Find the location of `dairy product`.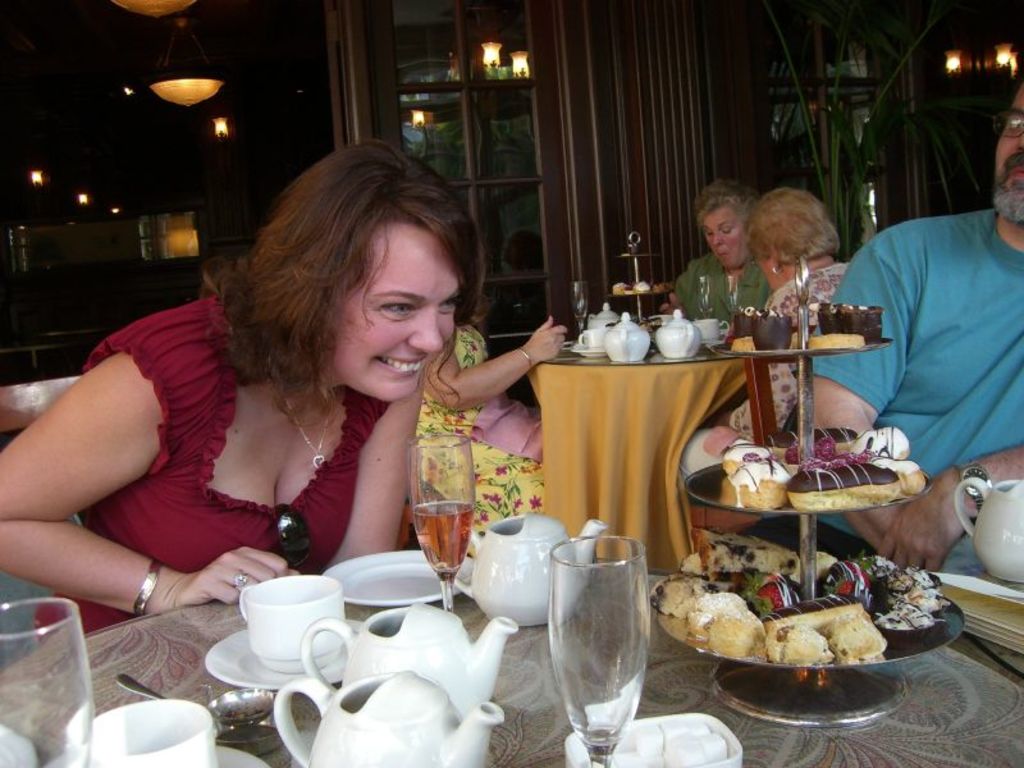
Location: (x1=730, y1=456, x2=786, y2=509).
